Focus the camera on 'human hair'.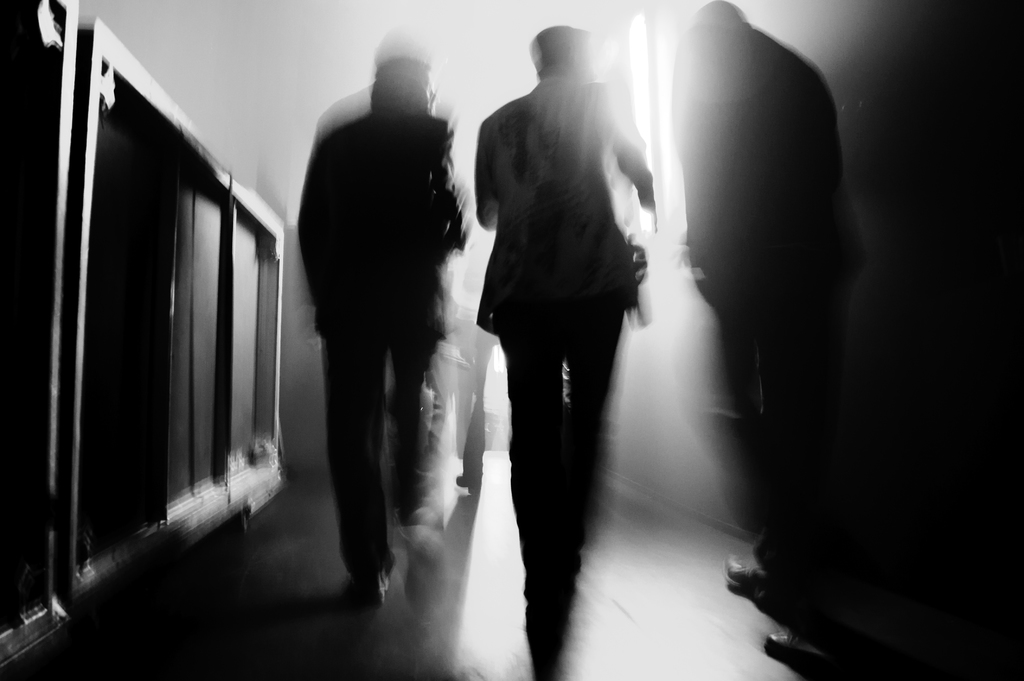
Focus region: select_region(372, 56, 429, 91).
